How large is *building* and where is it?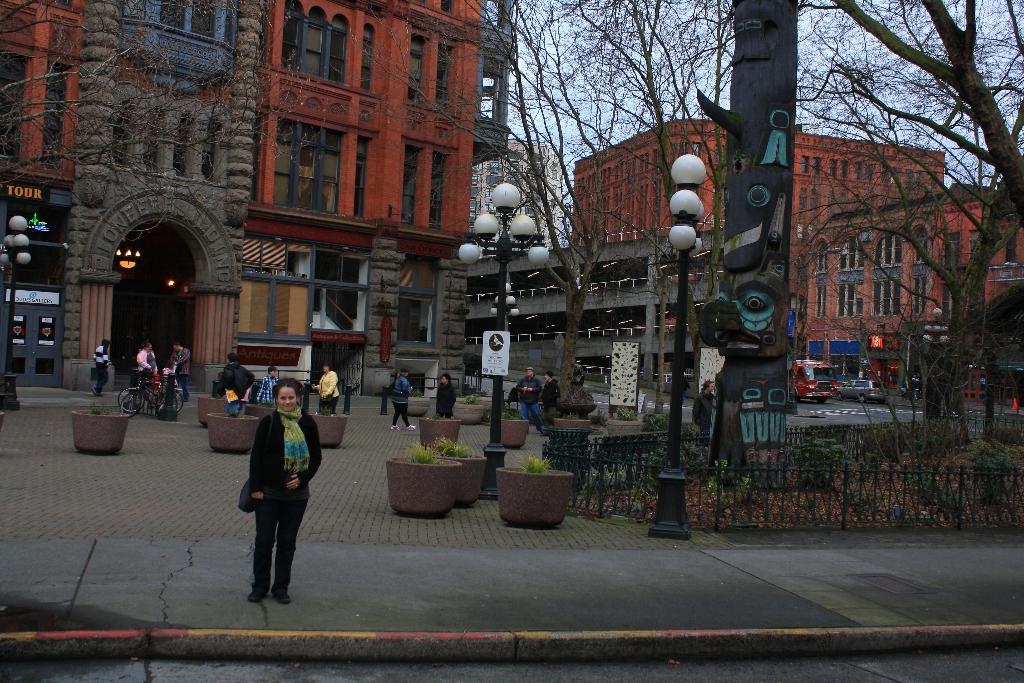
Bounding box: [left=474, top=136, right=574, bottom=251].
